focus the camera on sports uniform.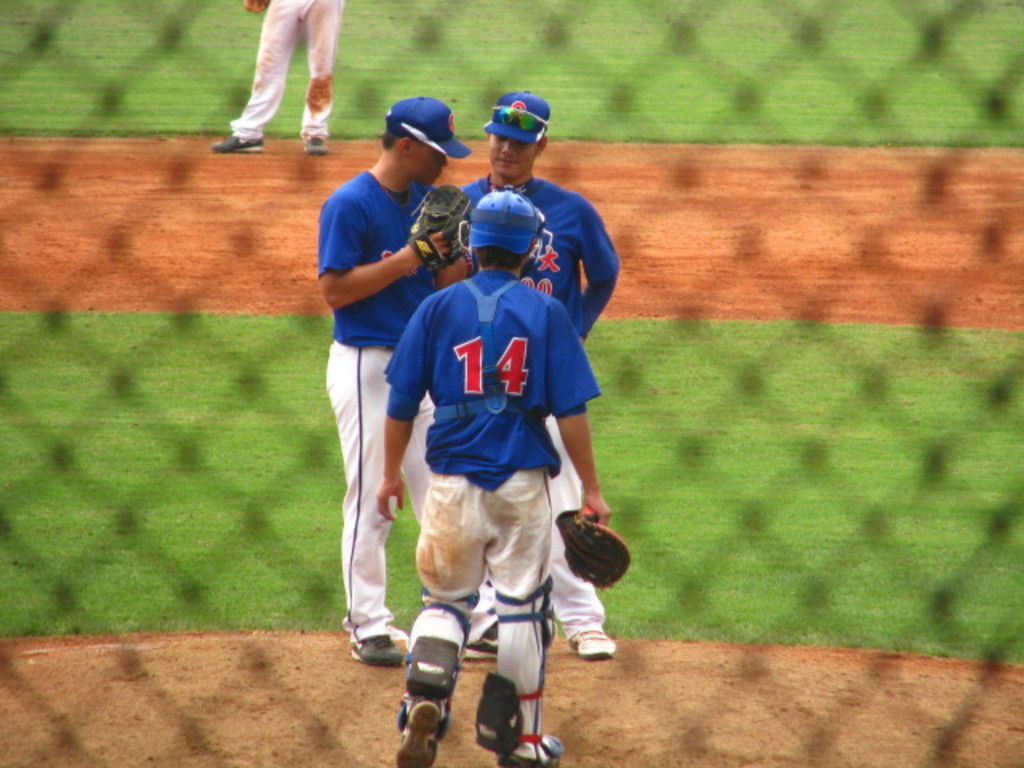
Focus region: crop(438, 82, 637, 661).
